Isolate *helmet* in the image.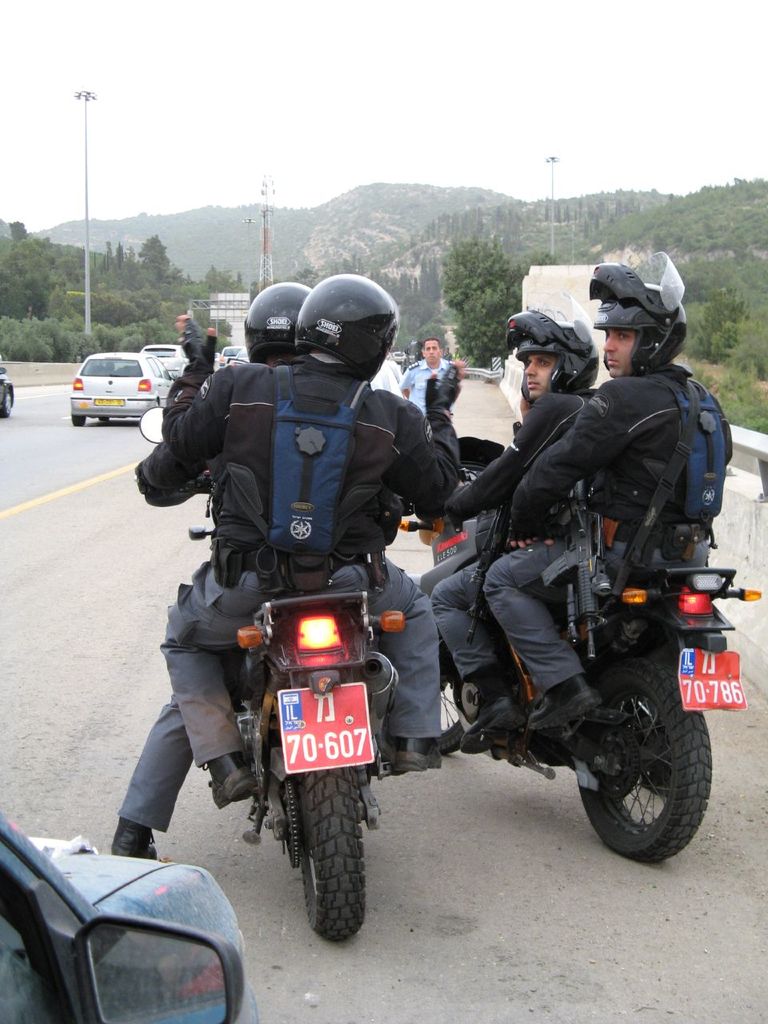
Isolated region: 607:263:694:365.
